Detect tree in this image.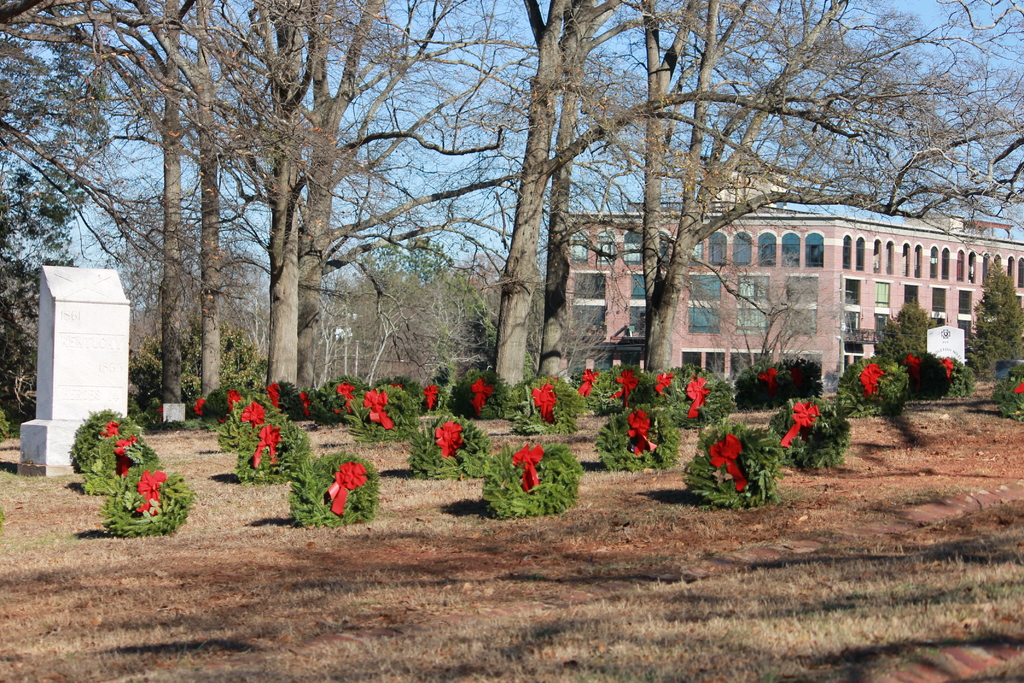
Detection: detection(971, 270, 1023, 378).
